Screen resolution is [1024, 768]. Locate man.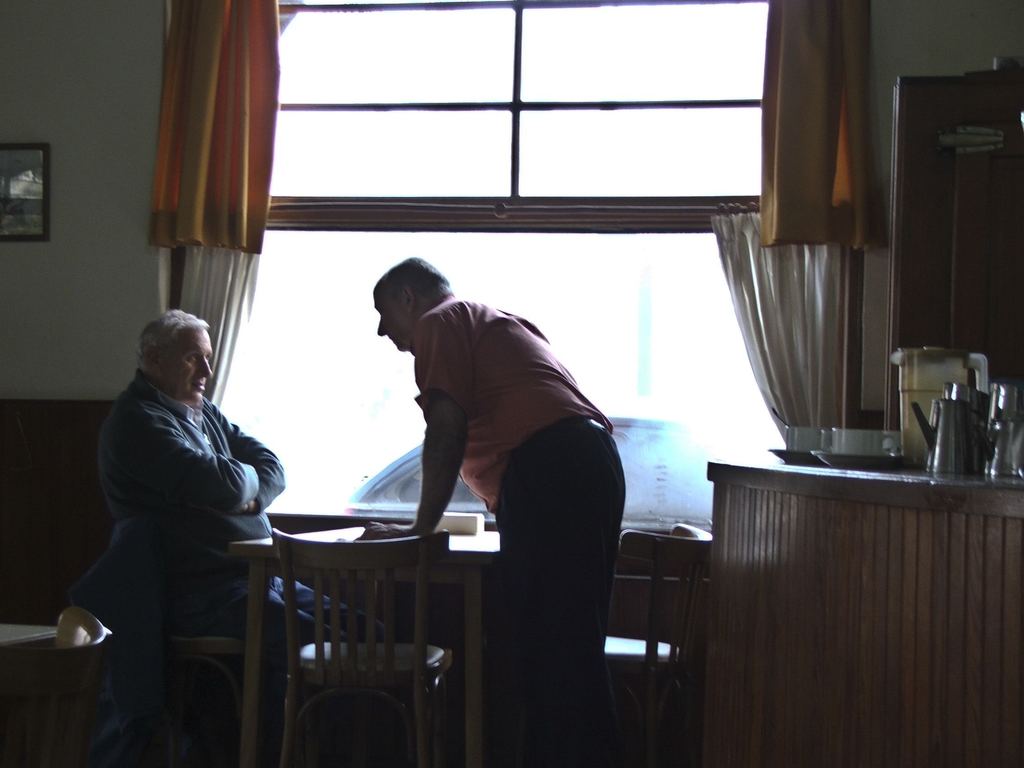
bbox=[348, 262, 632, 754].
